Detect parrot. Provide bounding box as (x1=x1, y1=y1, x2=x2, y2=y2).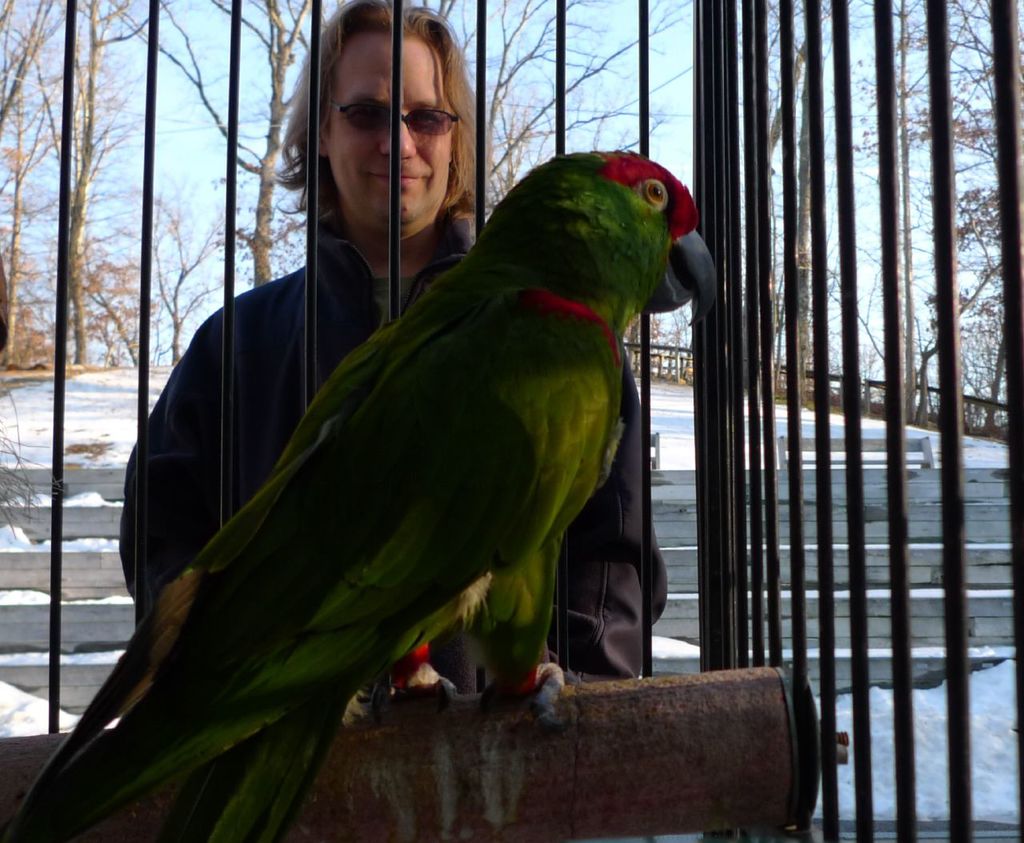
(x1=4, y1=150, x2=720, y2=842).
